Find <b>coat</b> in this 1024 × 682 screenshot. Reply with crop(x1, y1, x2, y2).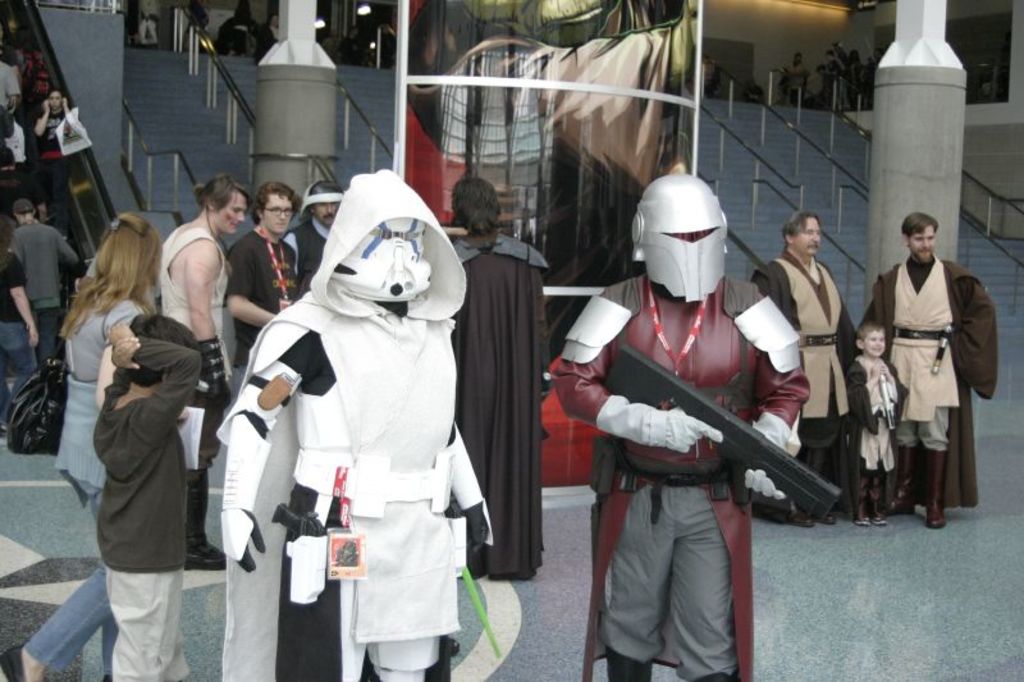
crop(865, 226, 992, 479).
